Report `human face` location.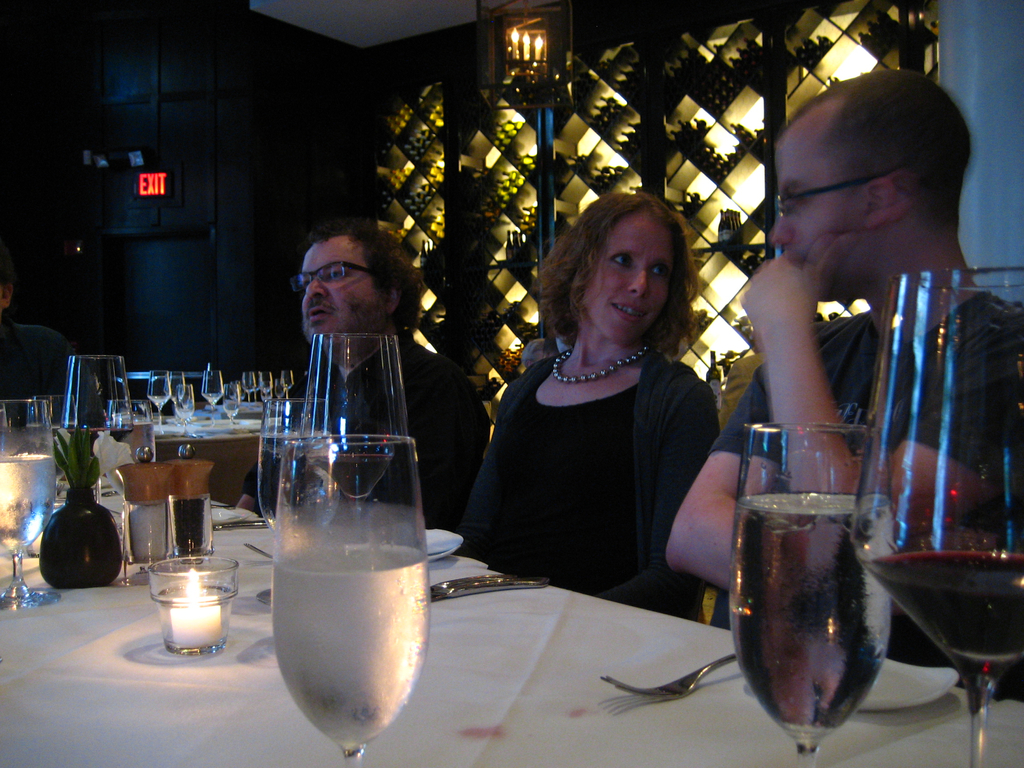
Report: (767,134,858,271).
